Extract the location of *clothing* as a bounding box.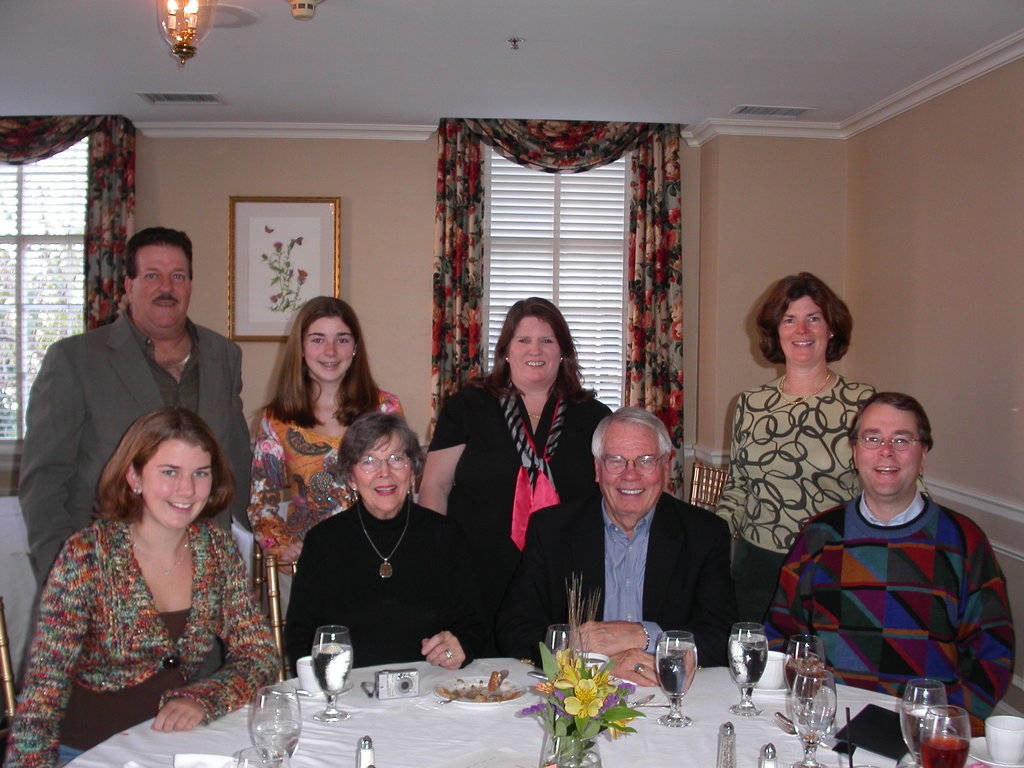
12/301/253/587.
